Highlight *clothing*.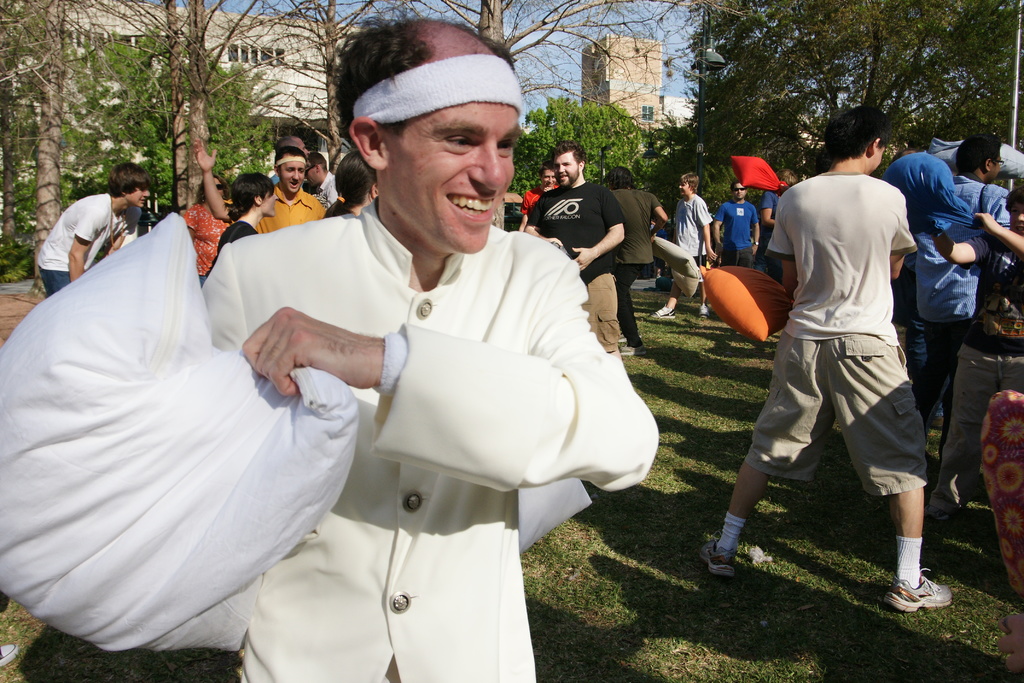
Highlighted region: detection(518, 182, 561, 219).
